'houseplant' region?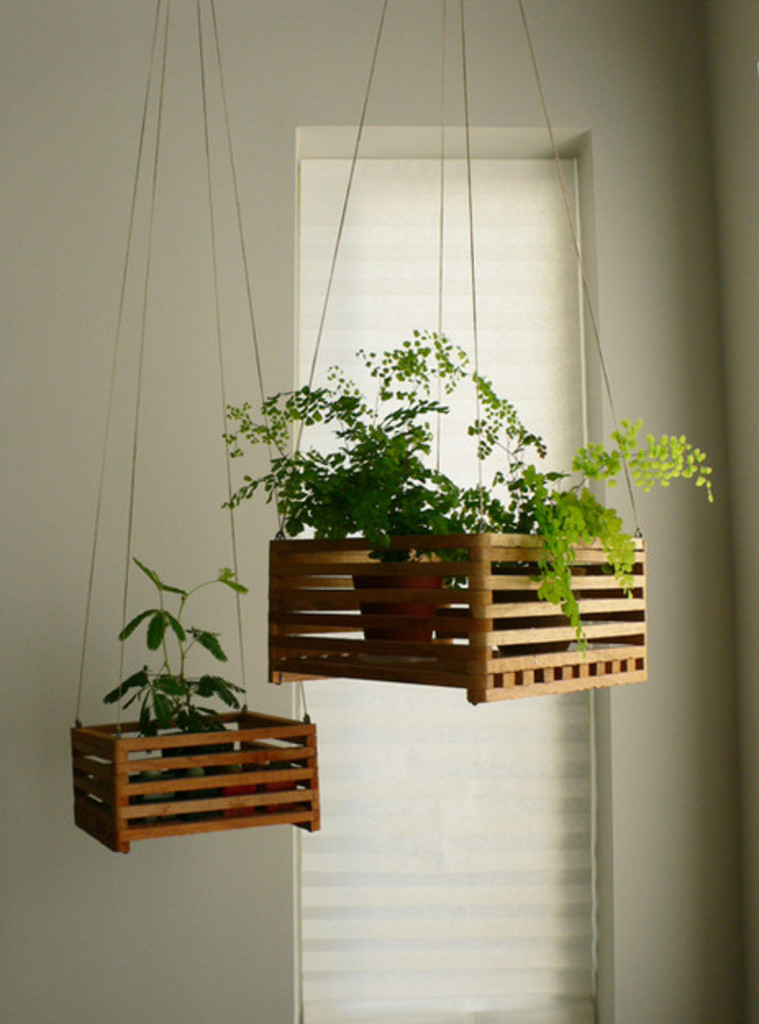
(x1=226, y1=323, x2=720, y2=708)
